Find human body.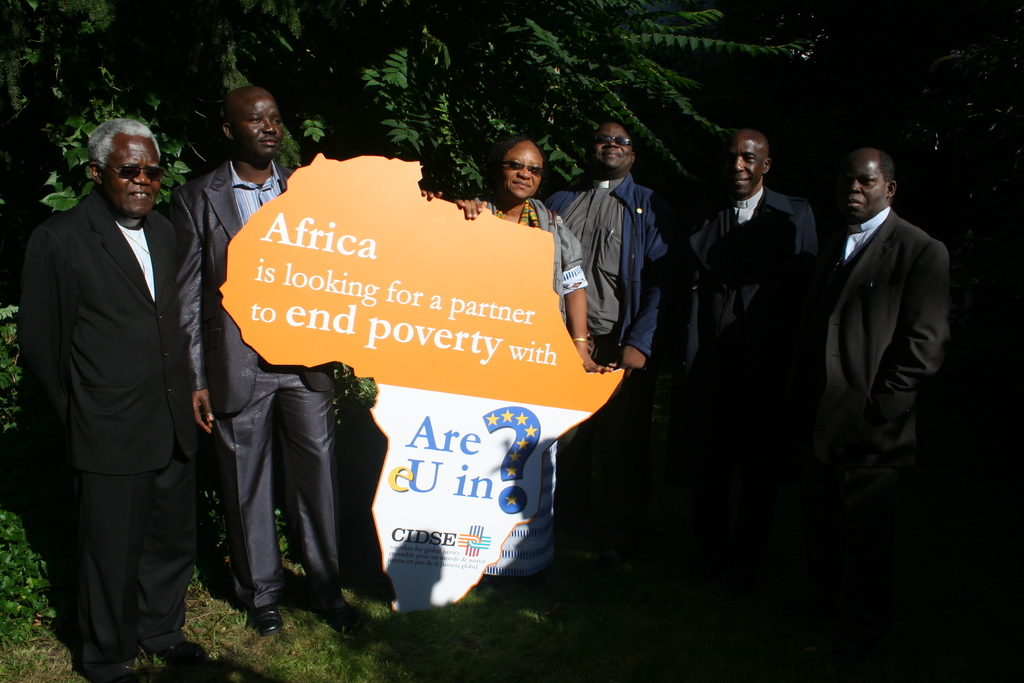
bbox=(550, 172, 685, 363).
